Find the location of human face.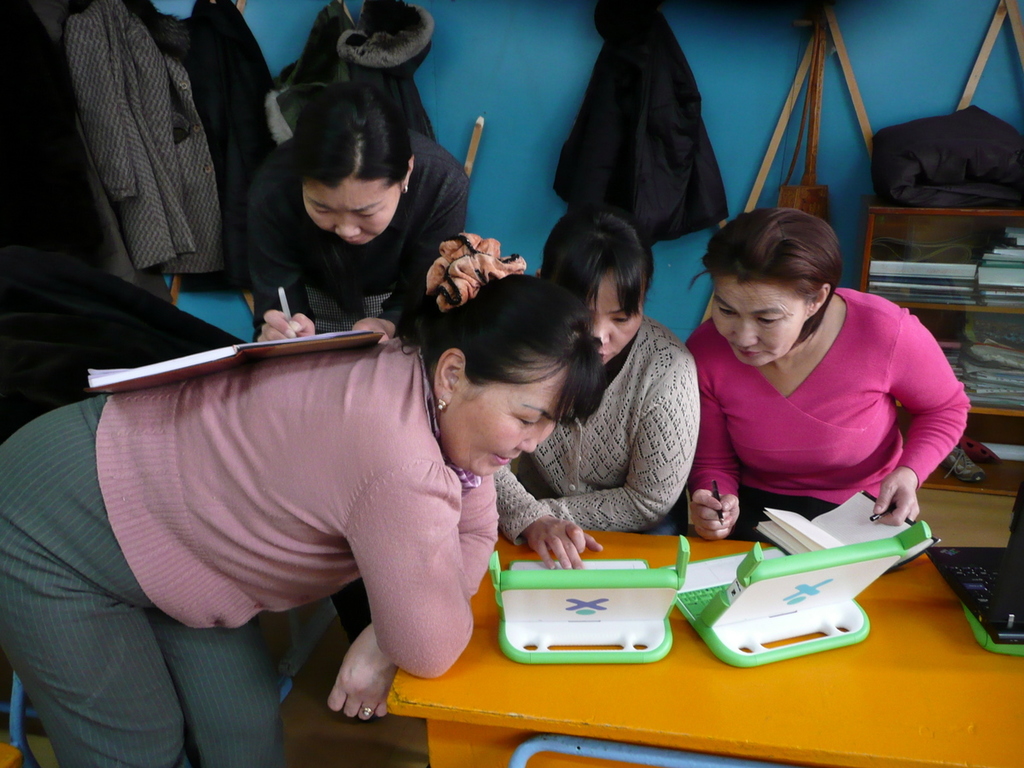
Location: bbox=[712, 281, 800, 365].
